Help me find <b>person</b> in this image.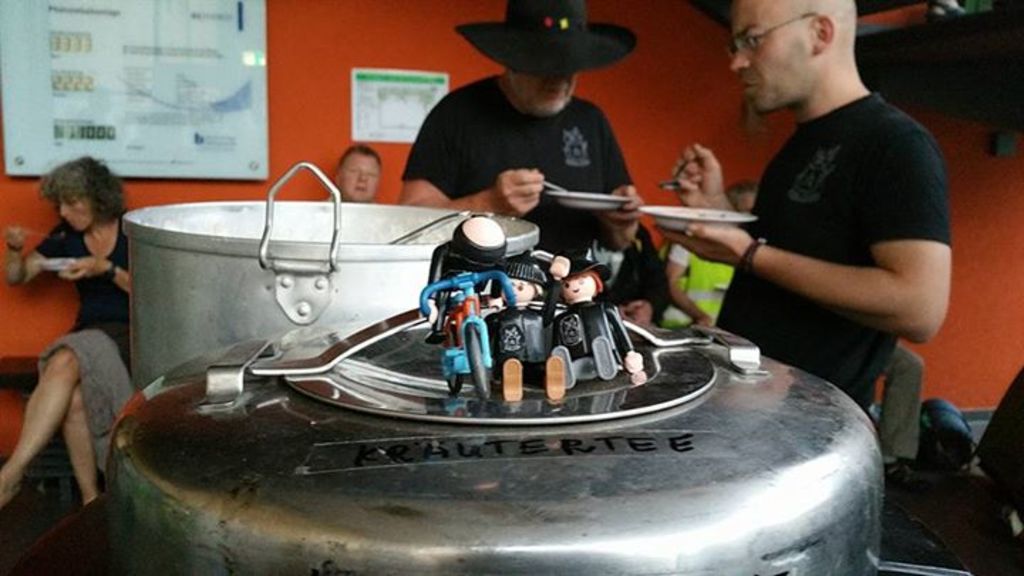
Found it: locate(0, 158, 135, 512).
